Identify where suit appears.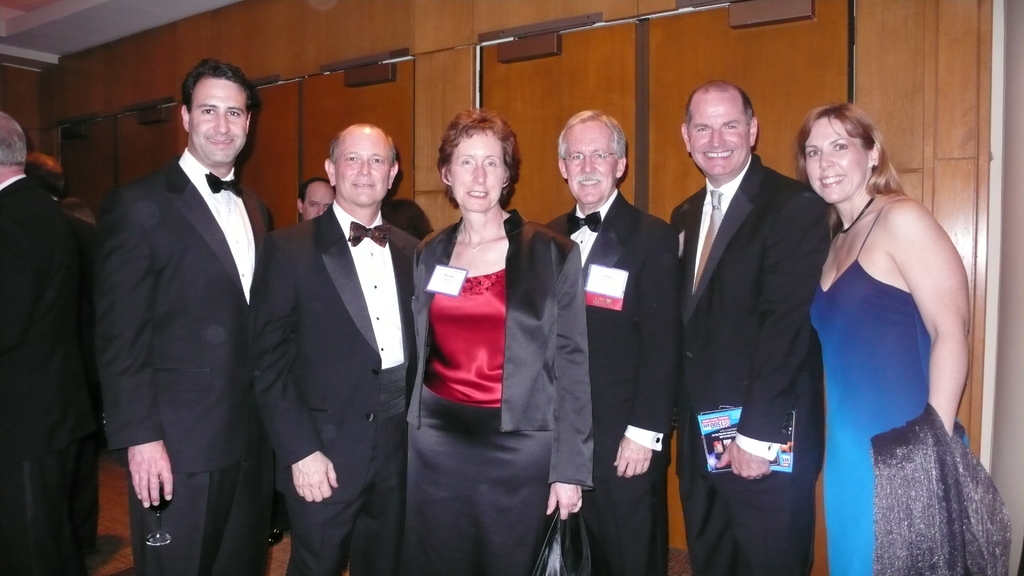
Appears at 0,174,96,573.
